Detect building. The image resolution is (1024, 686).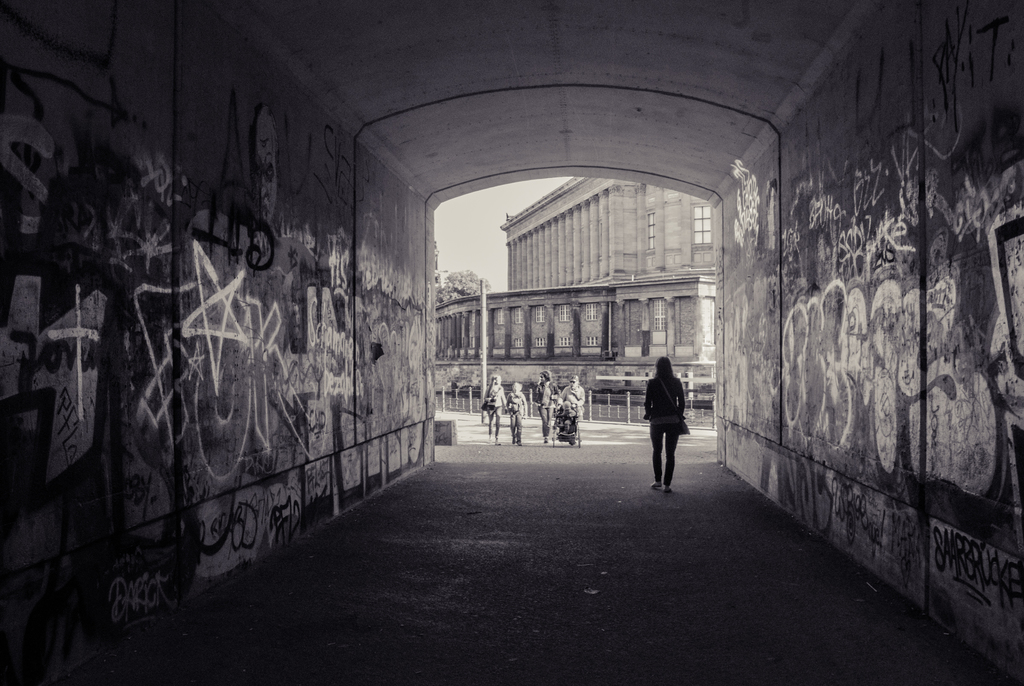
bbox(0, 0, 1023, 685).
